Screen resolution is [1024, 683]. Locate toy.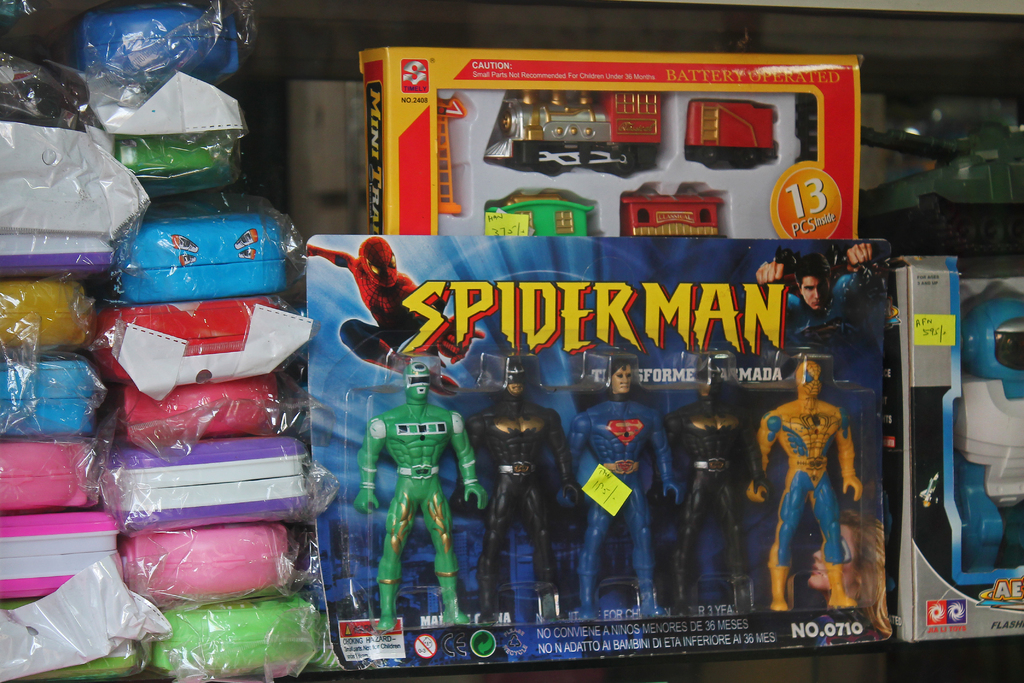
detection(484, 193, 594, 238).
